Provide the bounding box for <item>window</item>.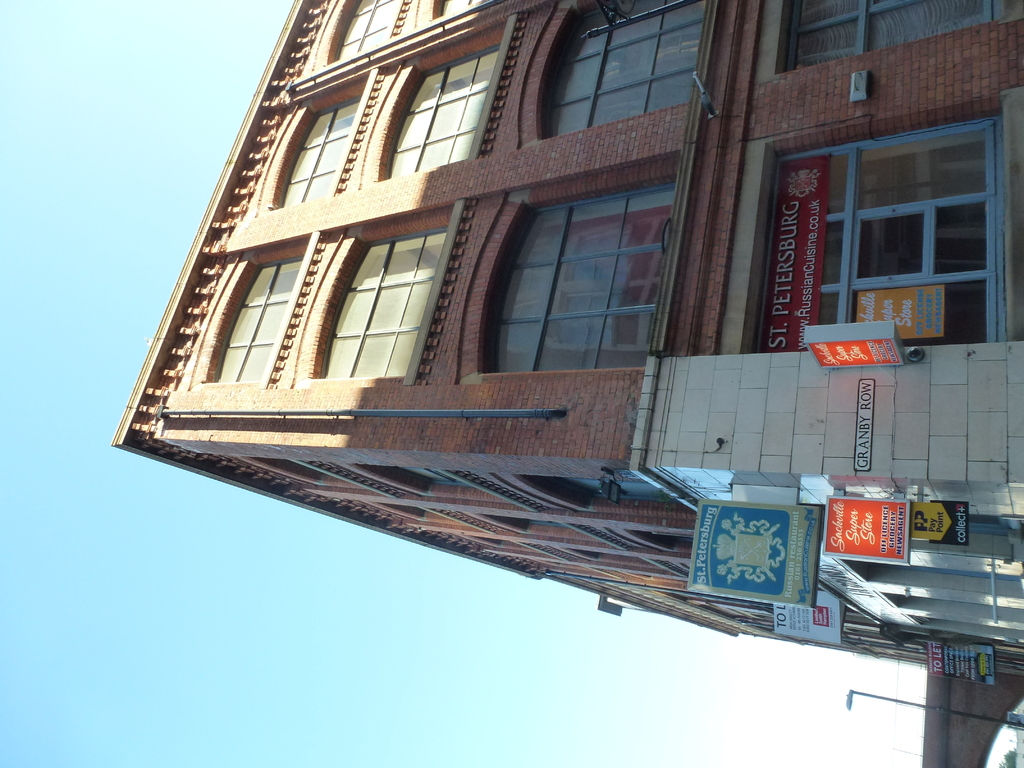
x1=294 y1=204 x2=460 y2=384.
